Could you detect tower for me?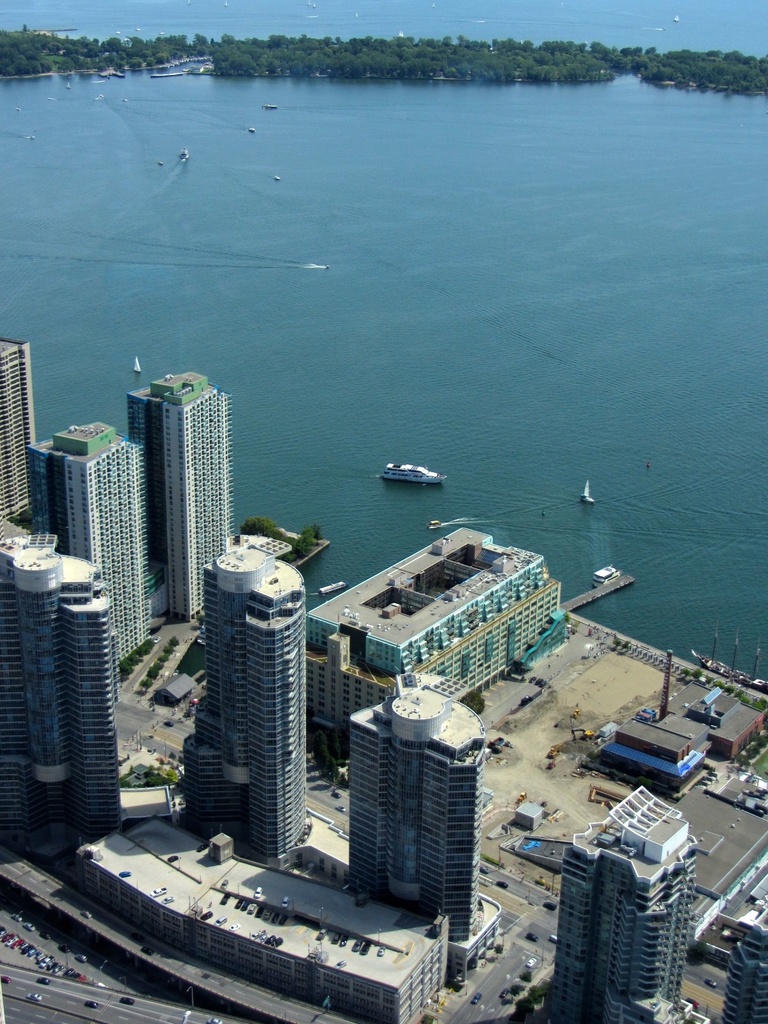
Detection result: [551, 783, 691, 1023].
